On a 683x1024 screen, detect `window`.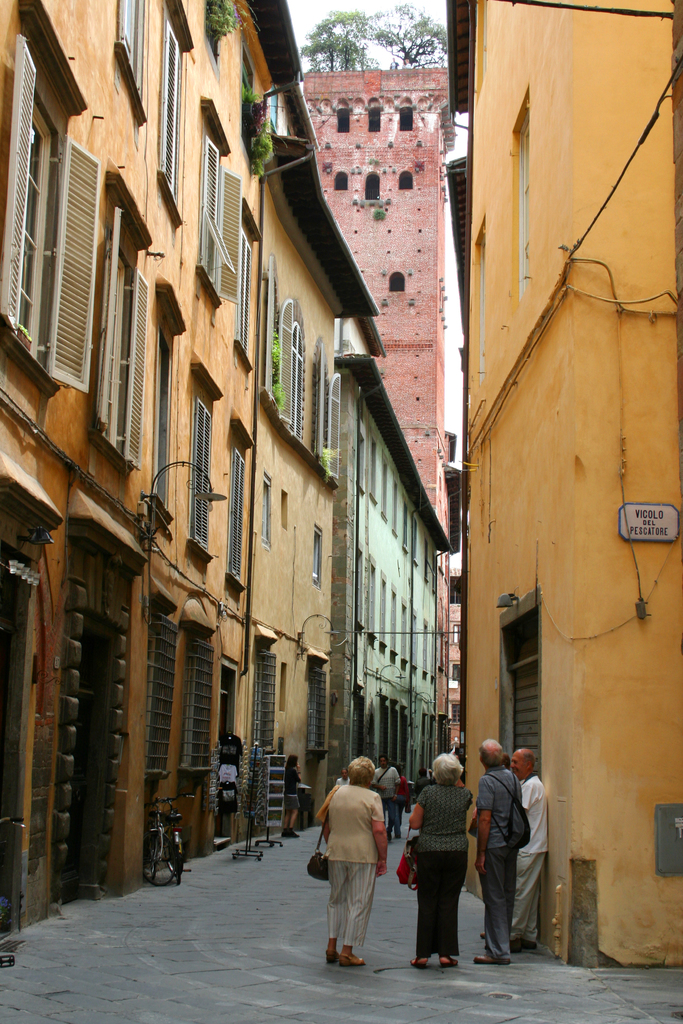
[155, 23, 181, 196].
